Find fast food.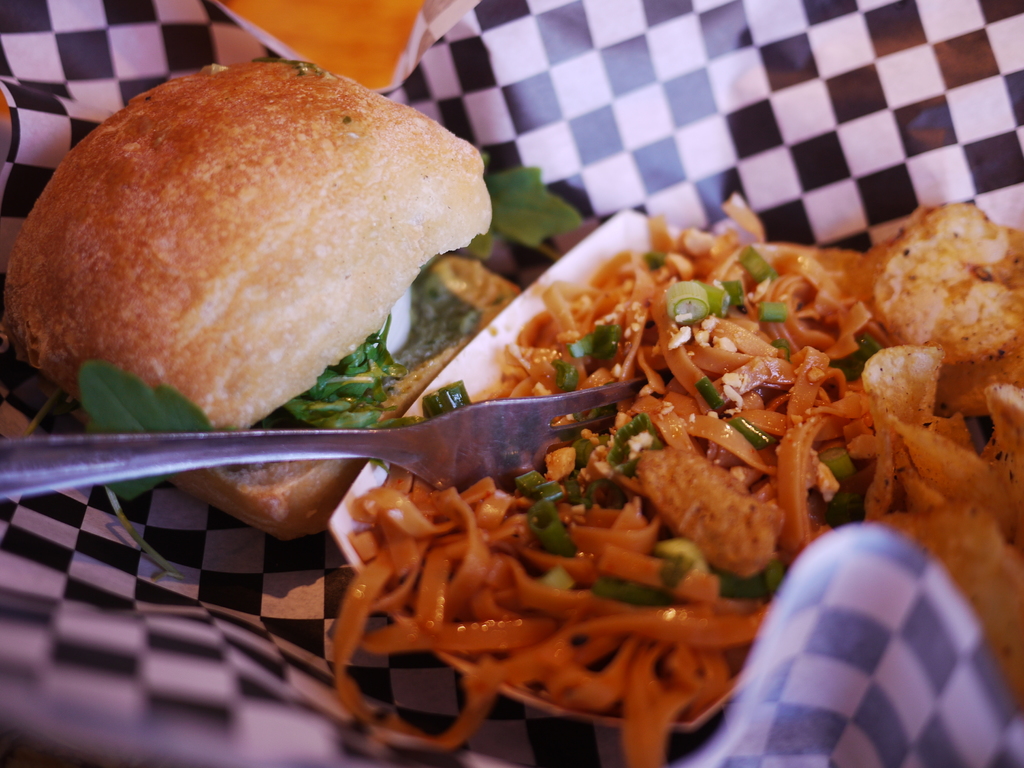
box(0, 63, 519, 549).
